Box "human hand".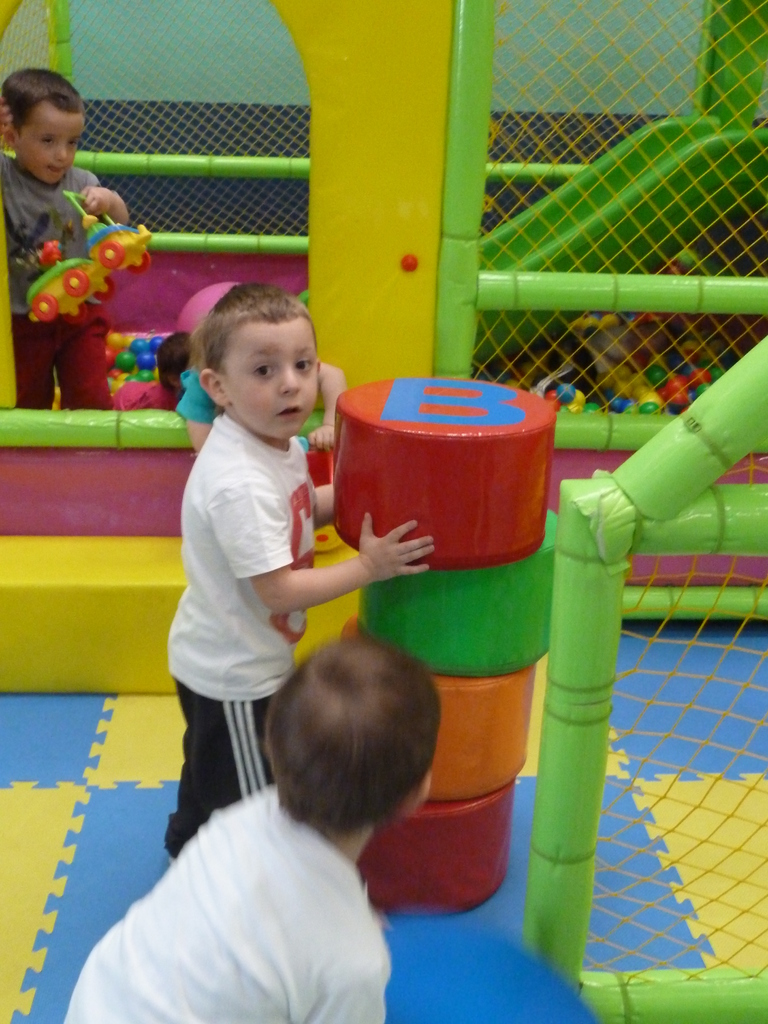
307 422 337 452.
